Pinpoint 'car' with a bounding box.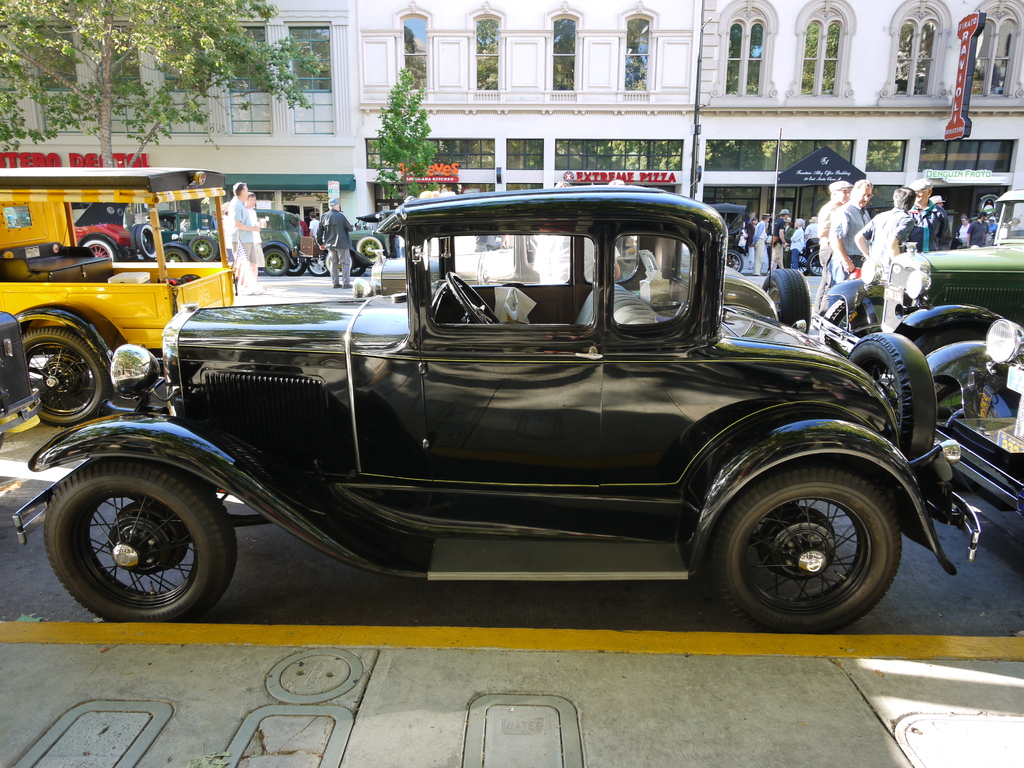
rect(3, 314, 44, 442).
